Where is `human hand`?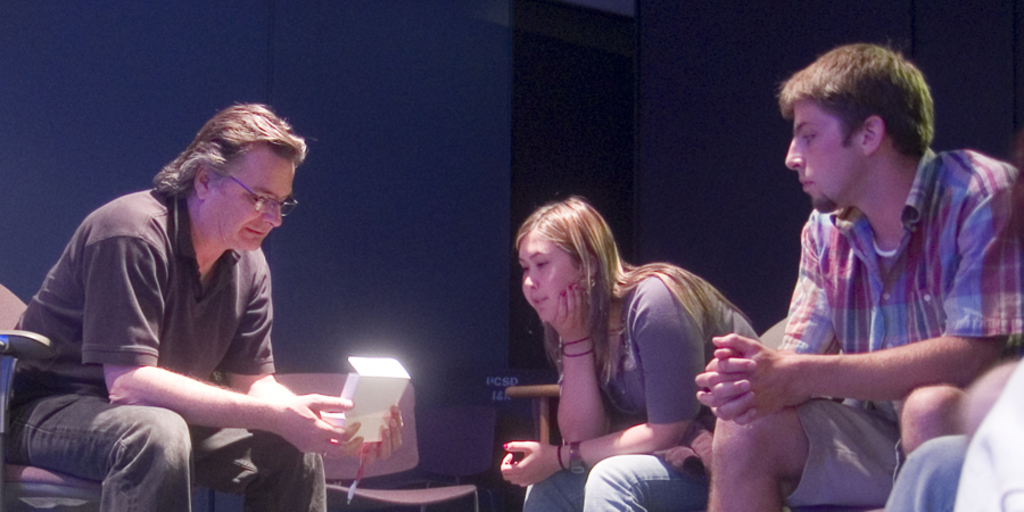
detection(357, 403, 408, 472).
